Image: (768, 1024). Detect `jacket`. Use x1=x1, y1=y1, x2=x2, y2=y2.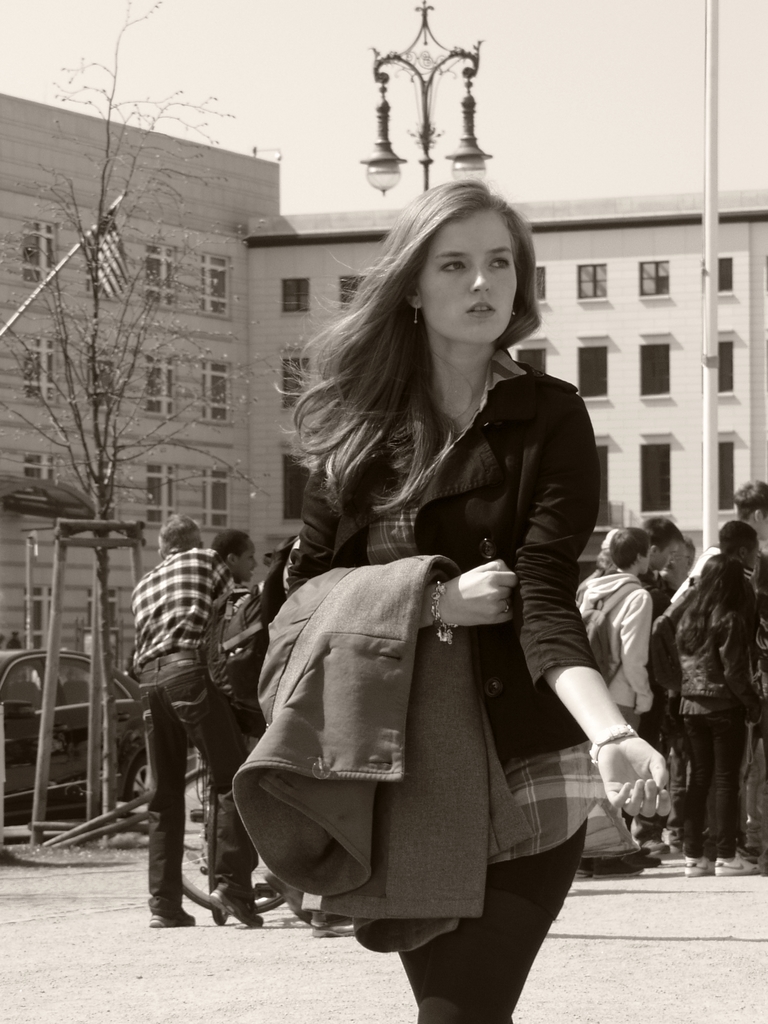
x1=249, y1=293, x2=622, y2=783.
